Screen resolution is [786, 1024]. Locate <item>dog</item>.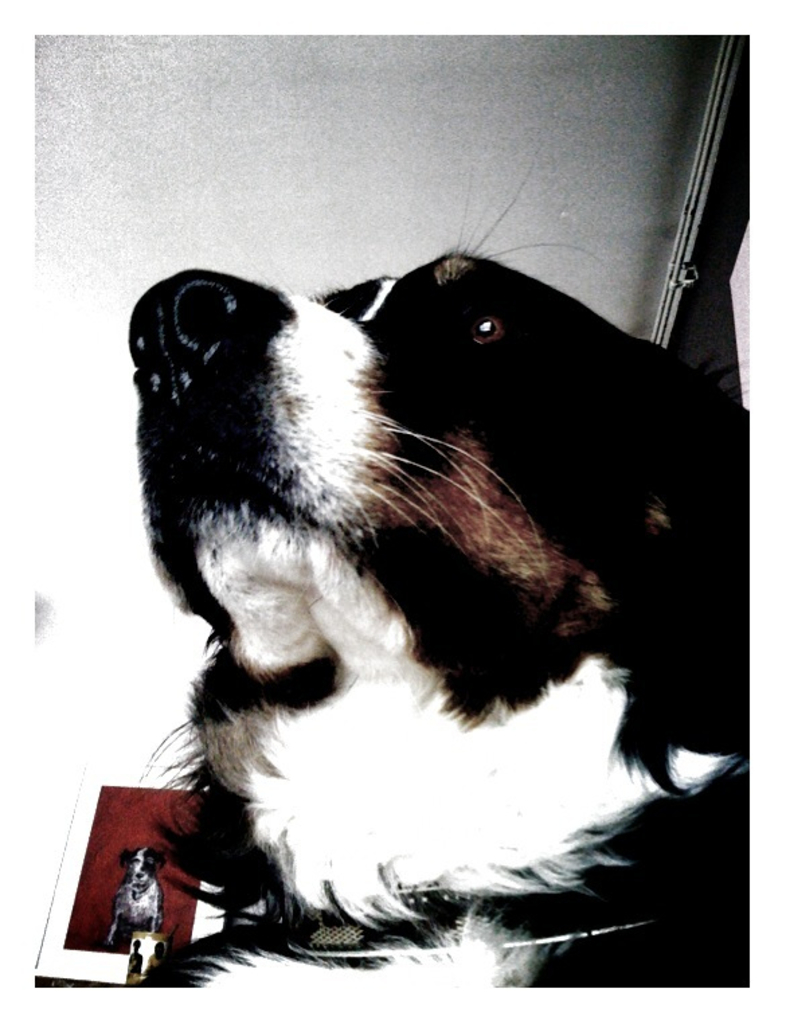
l=106, t=855, r=168, b=942.
